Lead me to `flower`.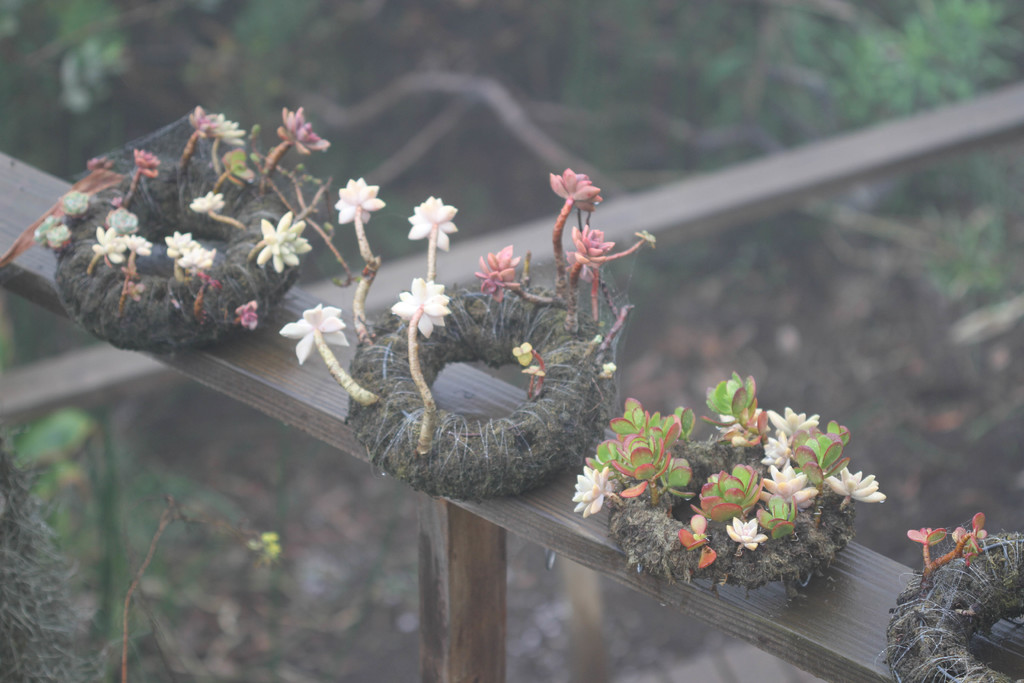
Lead to l=189, t=99, r=243, b=147.
